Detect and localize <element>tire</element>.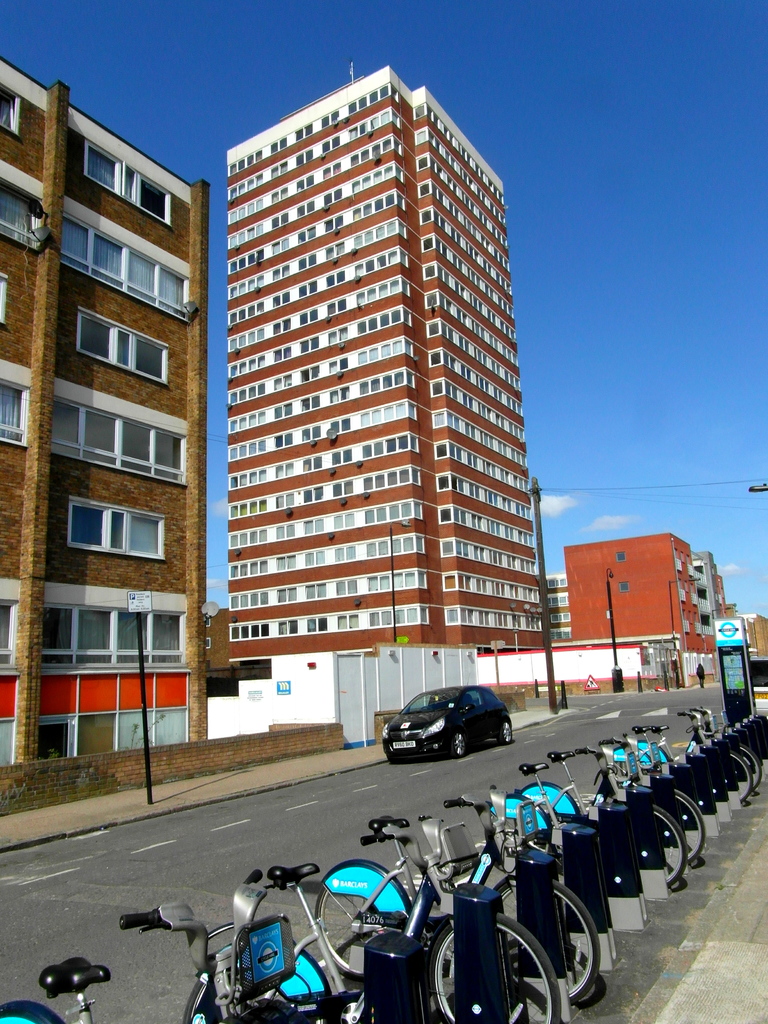
Localized at {"x1": 737, "y1": 739, "x2": 765, "y2": 788}.
